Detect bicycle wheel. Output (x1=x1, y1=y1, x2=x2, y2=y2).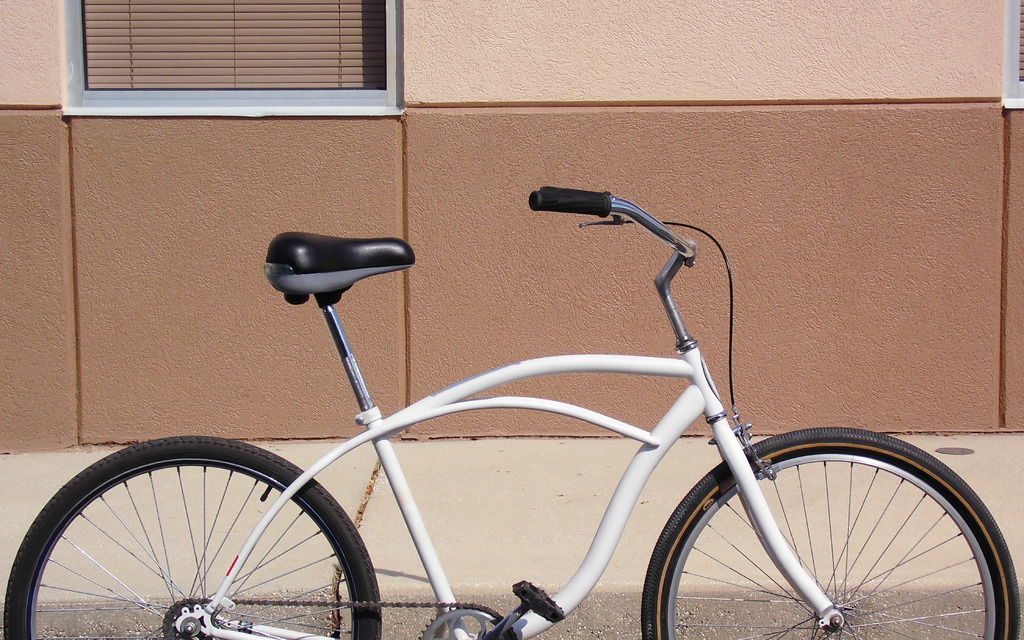
(x1=6, y1=436, x2=385, y2=639).
